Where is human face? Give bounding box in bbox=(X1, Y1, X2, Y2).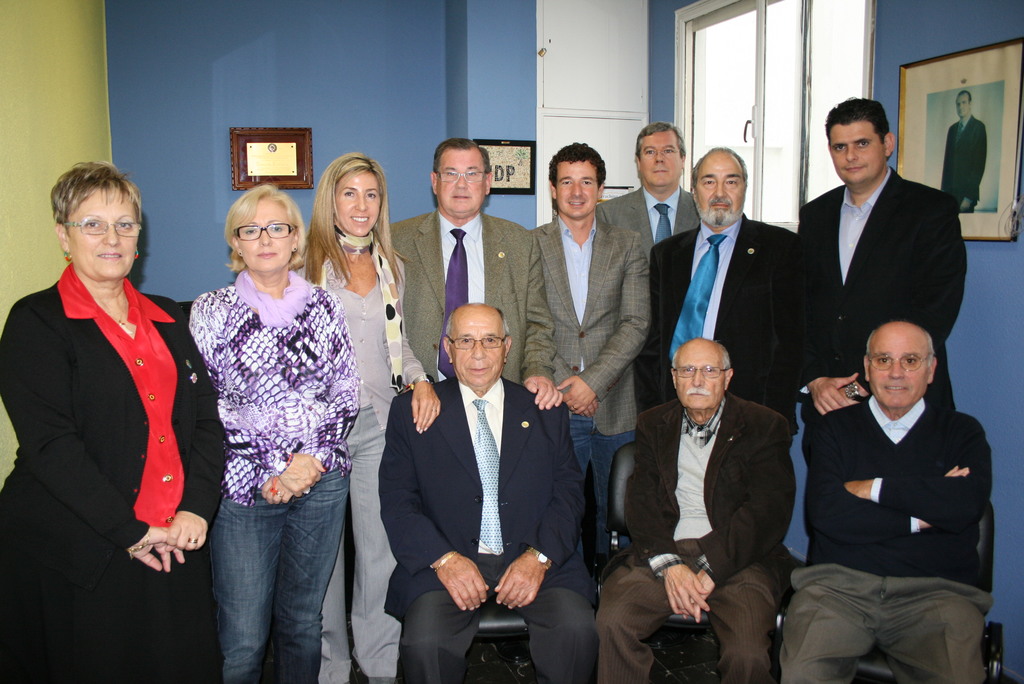
bbox=(639, 130, 680, 189).
